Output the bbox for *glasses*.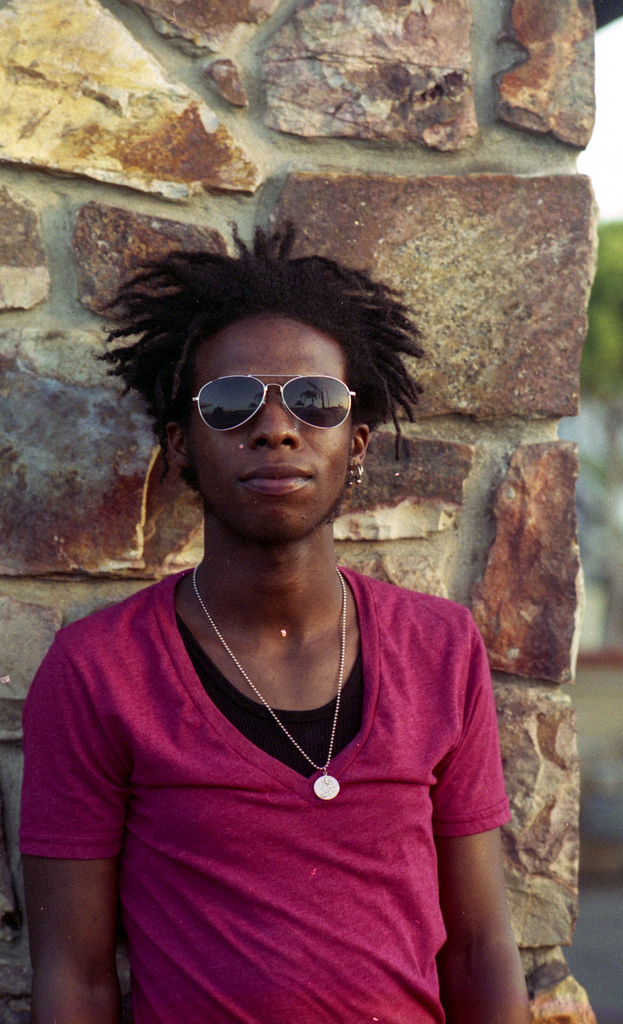
x1=187, y1=357, x2=353, y2=427.
